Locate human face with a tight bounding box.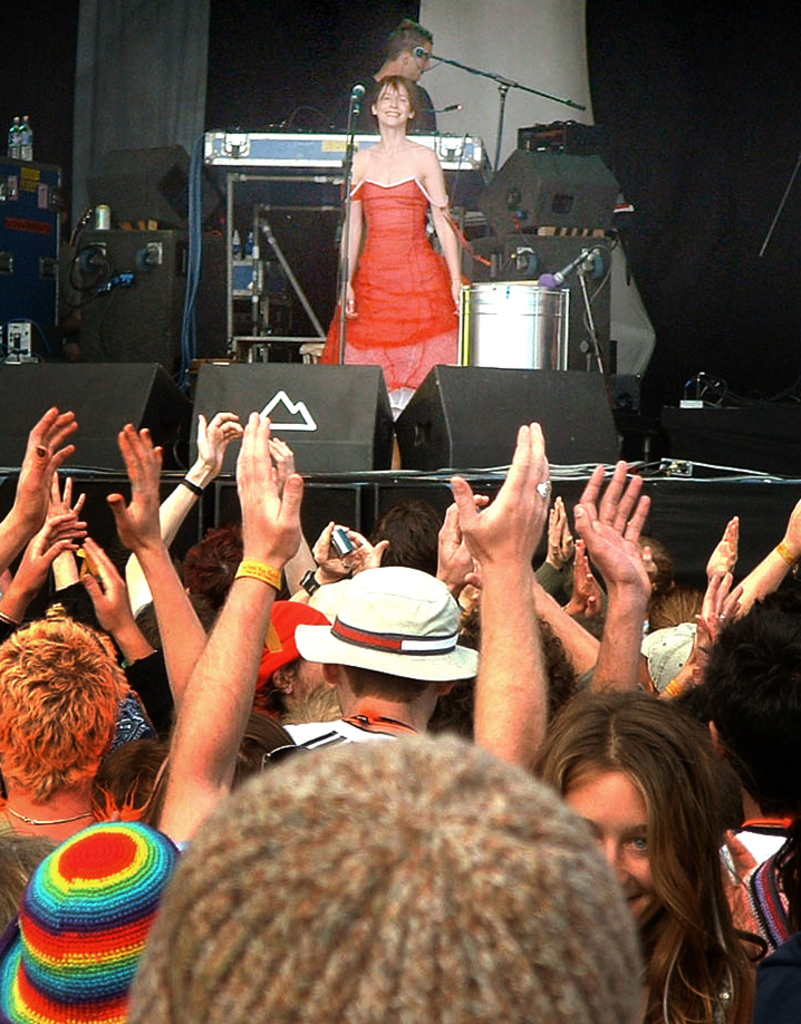
rect(412, 38, 430, 86).
